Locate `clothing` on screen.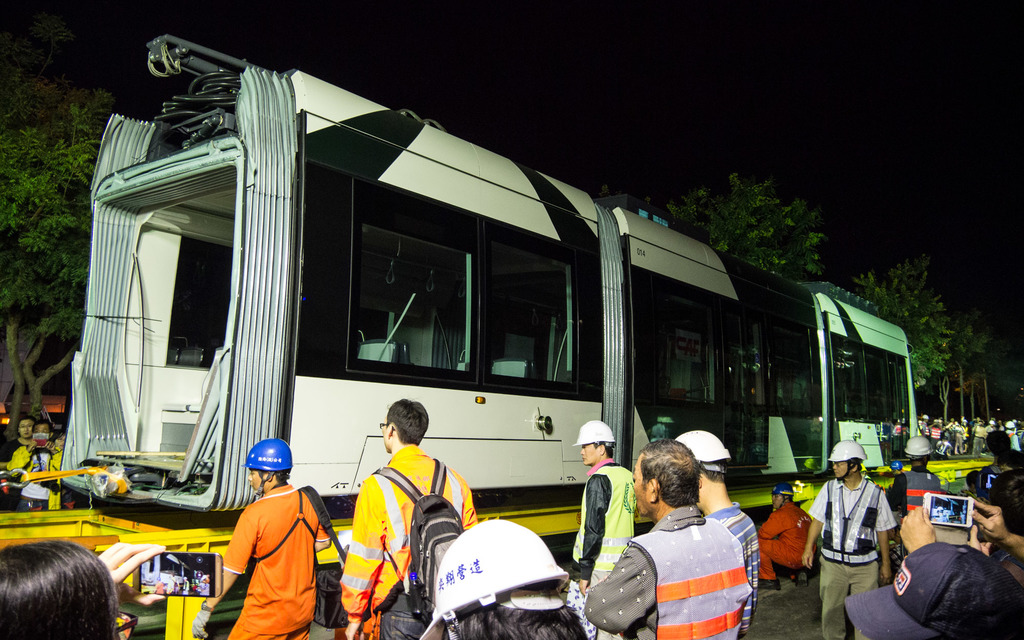
On screen at <box>339,445,476,639</box>.
